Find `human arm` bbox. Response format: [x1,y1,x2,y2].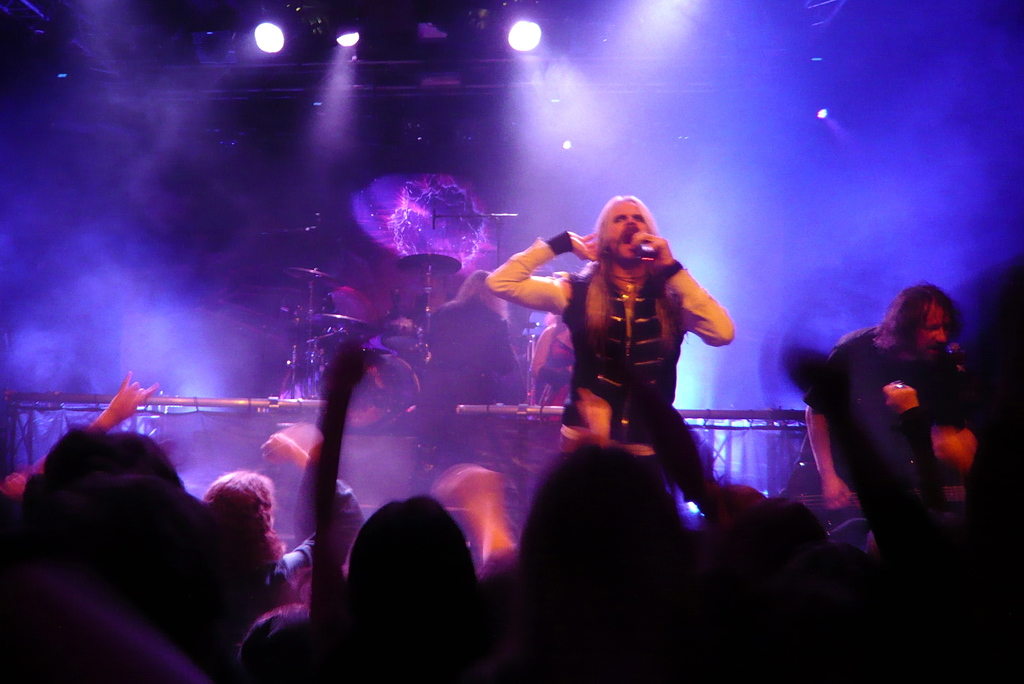
[803,344,850,514].
